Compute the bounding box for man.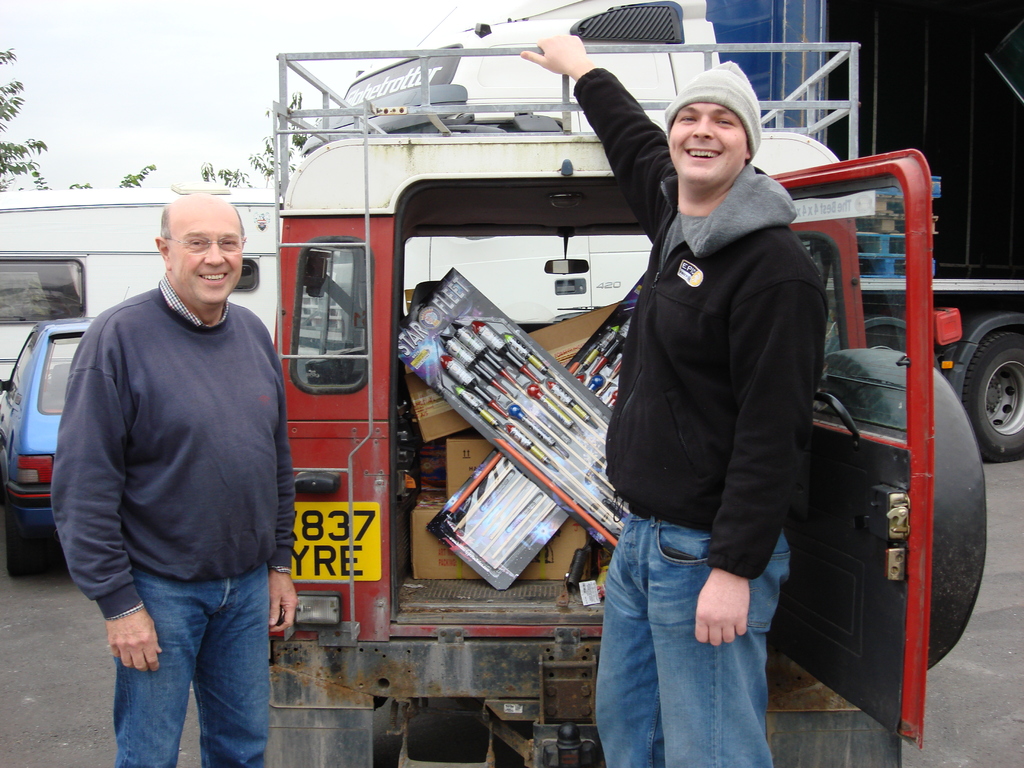
56, 164, 301, 758.
